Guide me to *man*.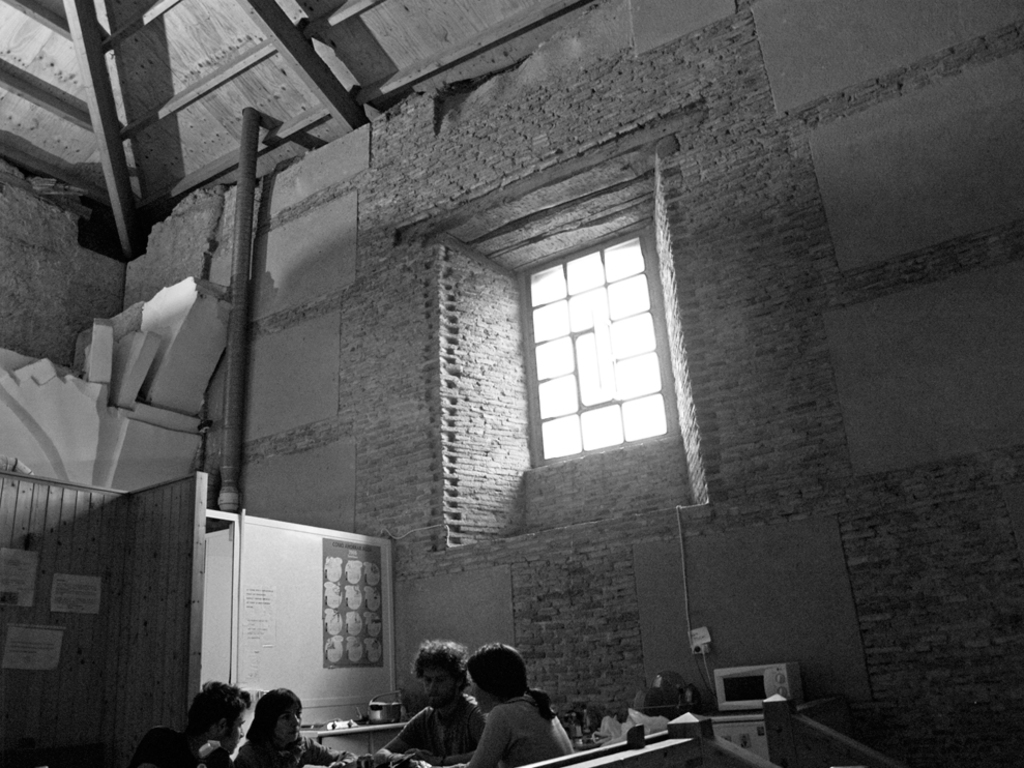
Guidance: [x1=392, y1=653, x2=474, y2=756].
